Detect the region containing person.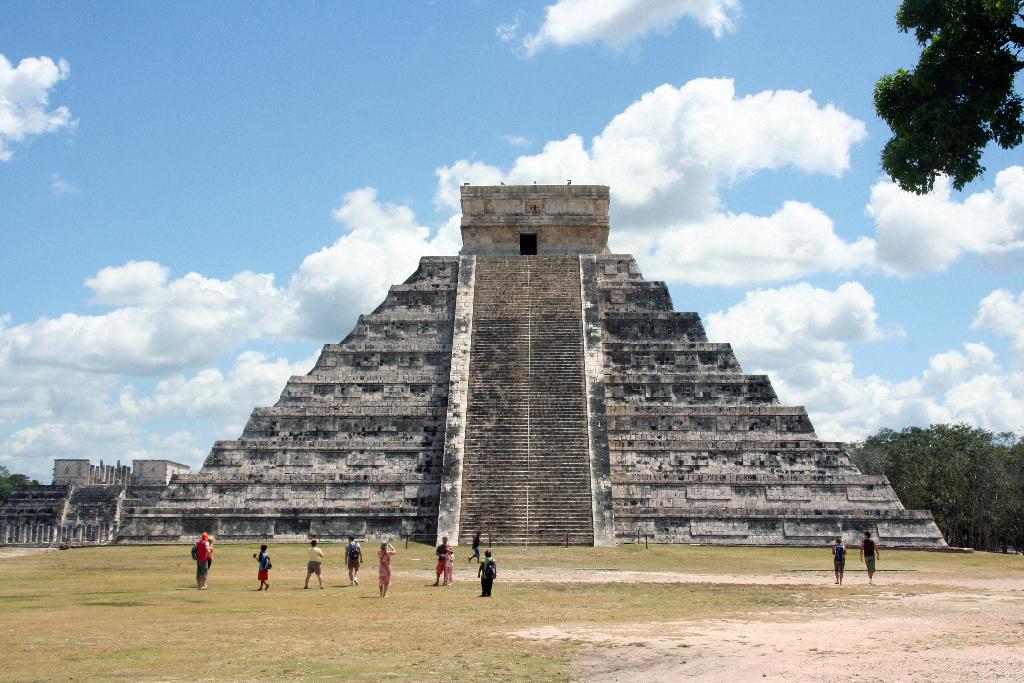
[433, 538, 453, 580].
